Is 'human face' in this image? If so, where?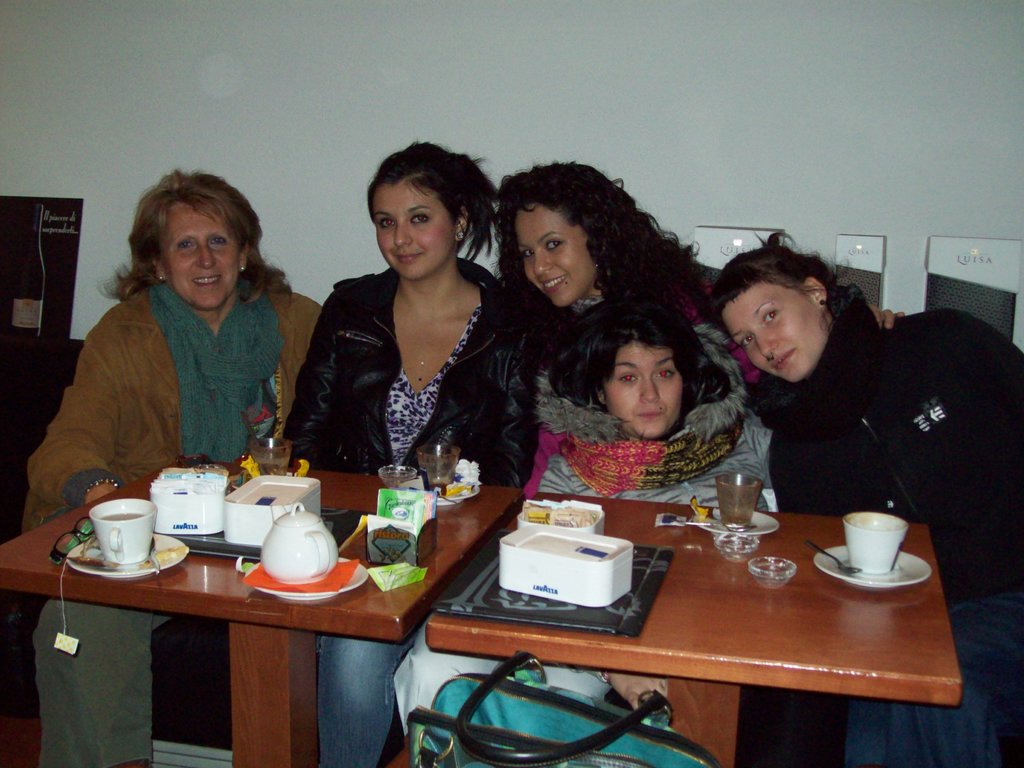
Yes, at select_region(373, 183, 456, 282).
